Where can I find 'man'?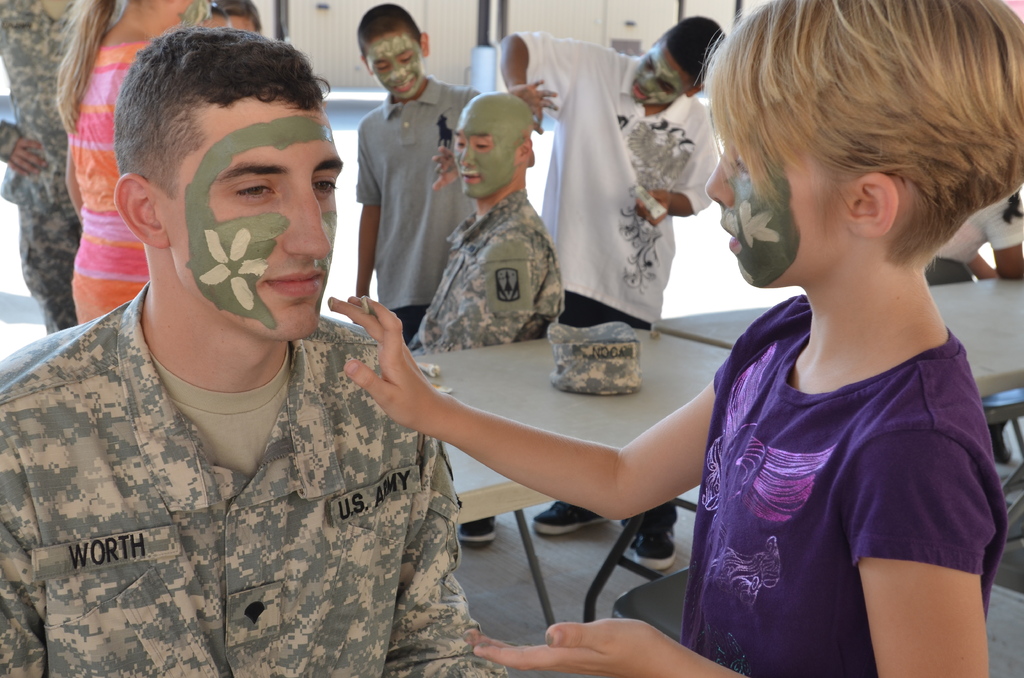
You can find it at box(409, 92, 565, 350).
